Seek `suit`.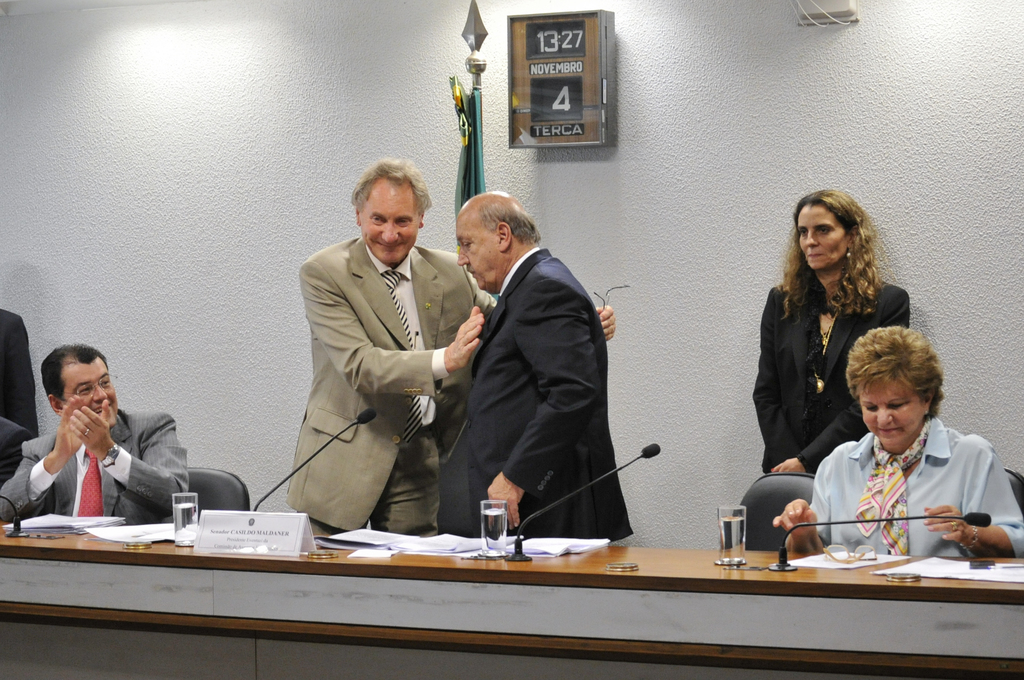
left=437, top=246, right=624, bottom=545.
